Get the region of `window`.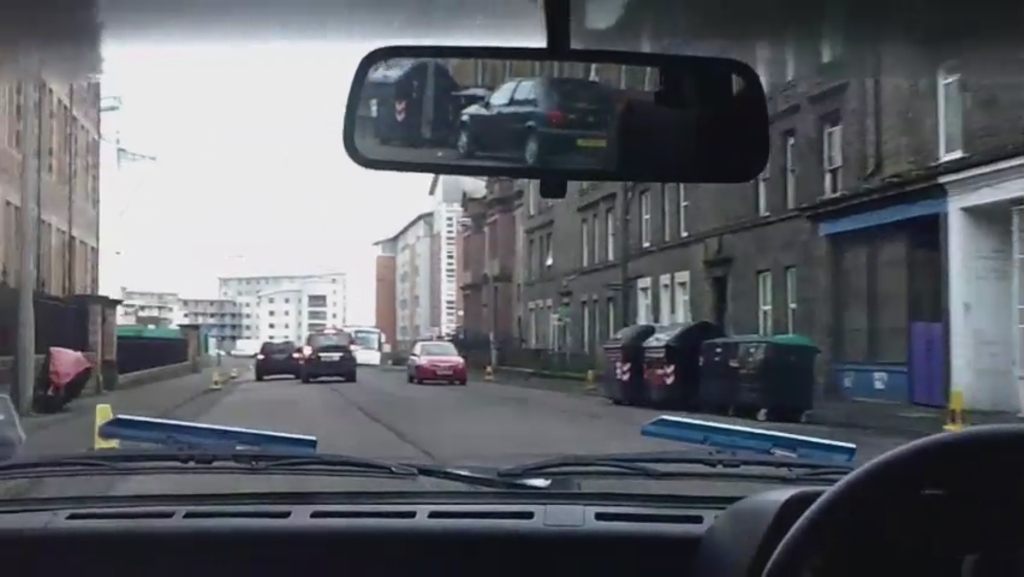
detection(678, 180, 691, 238).
